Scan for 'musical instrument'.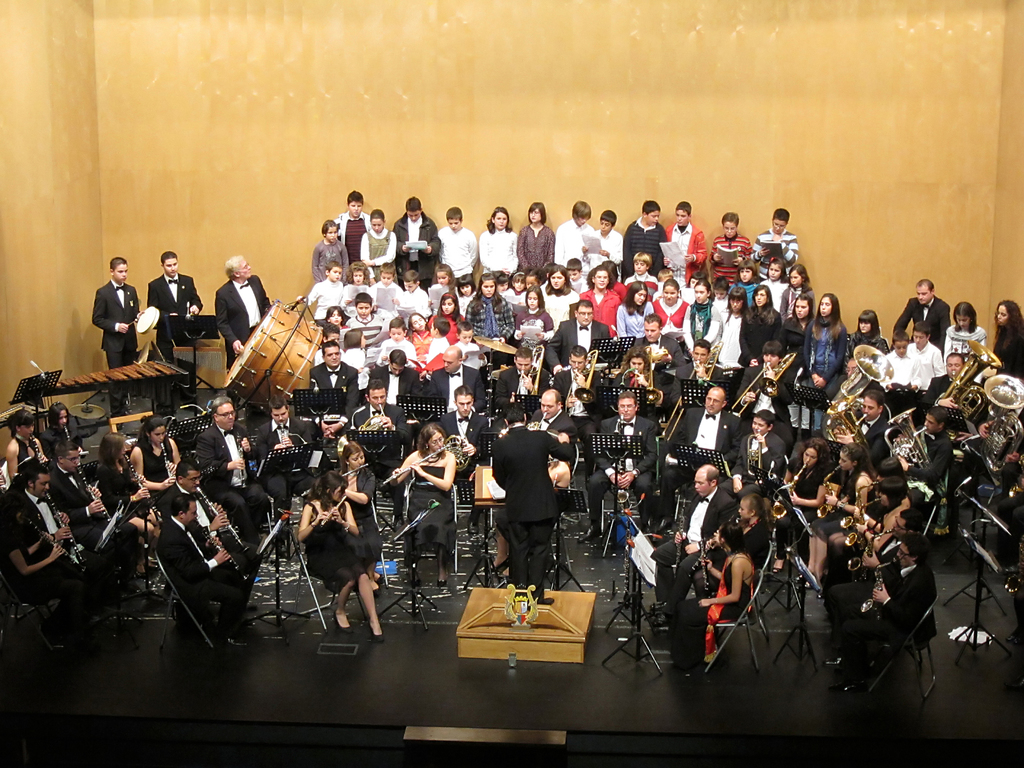
Scan result: select_region(565, 347, 605, 415).
